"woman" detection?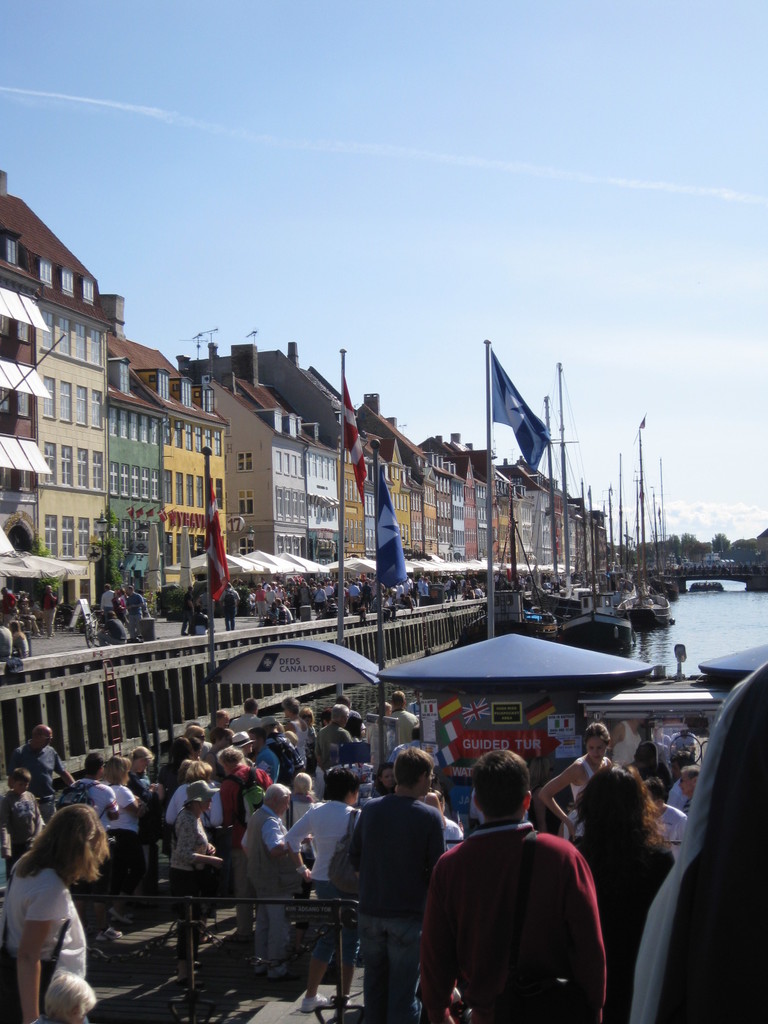
<region>17, 714, 72, 825</region>
